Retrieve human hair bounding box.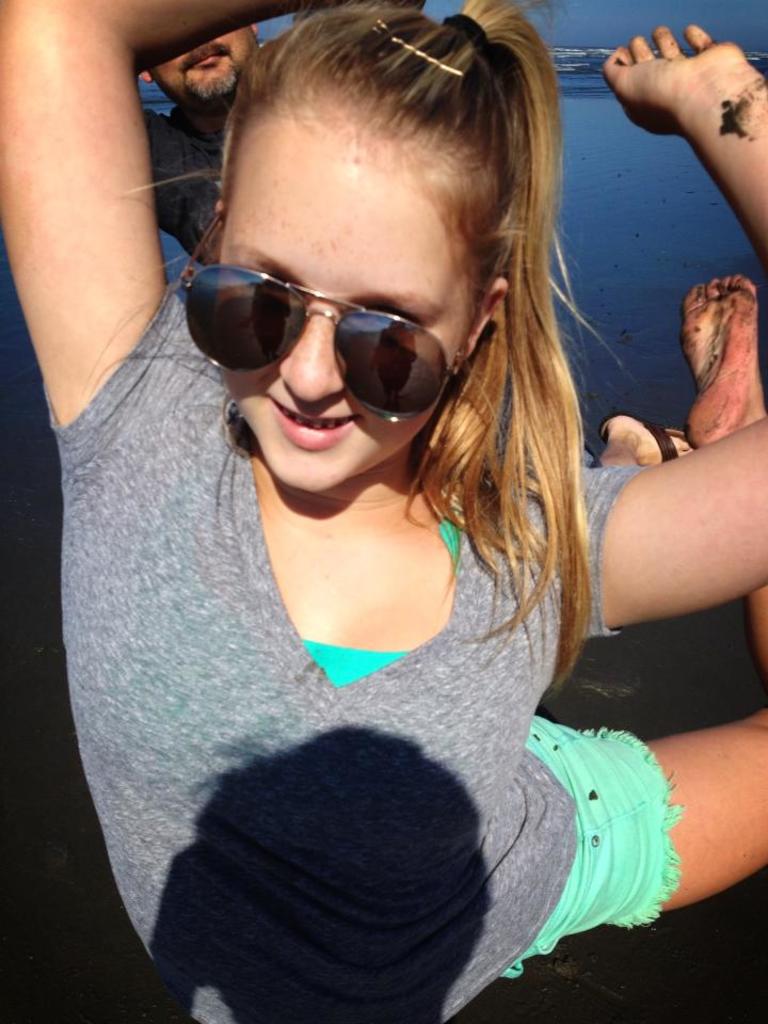
Bounding box: crop(80, 22, 652, 821).
